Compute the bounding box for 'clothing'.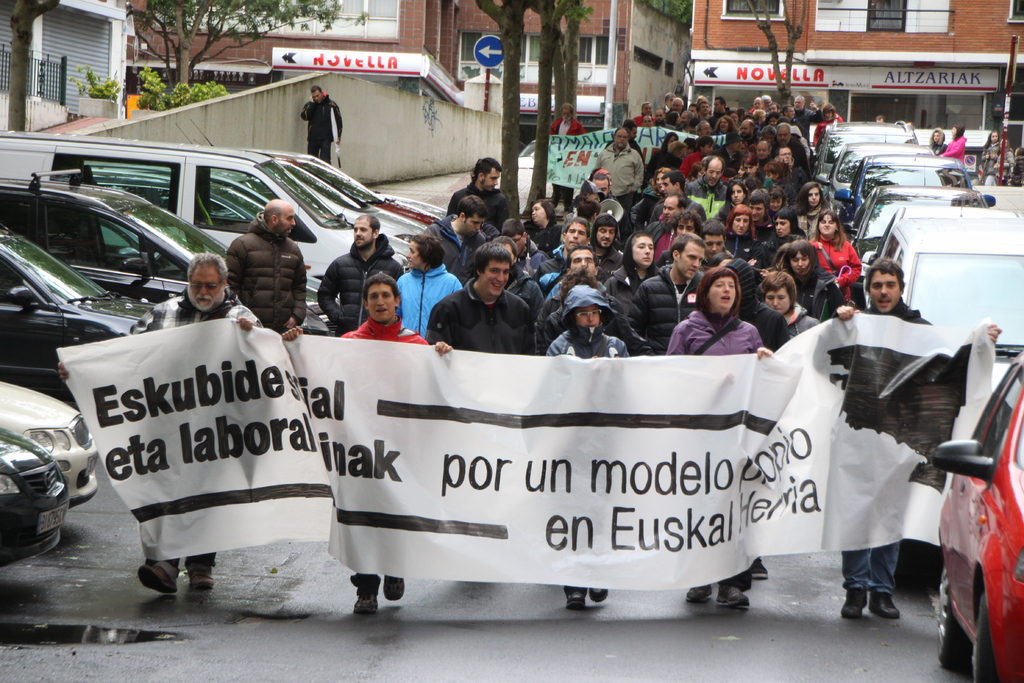
394/260/467/334.
